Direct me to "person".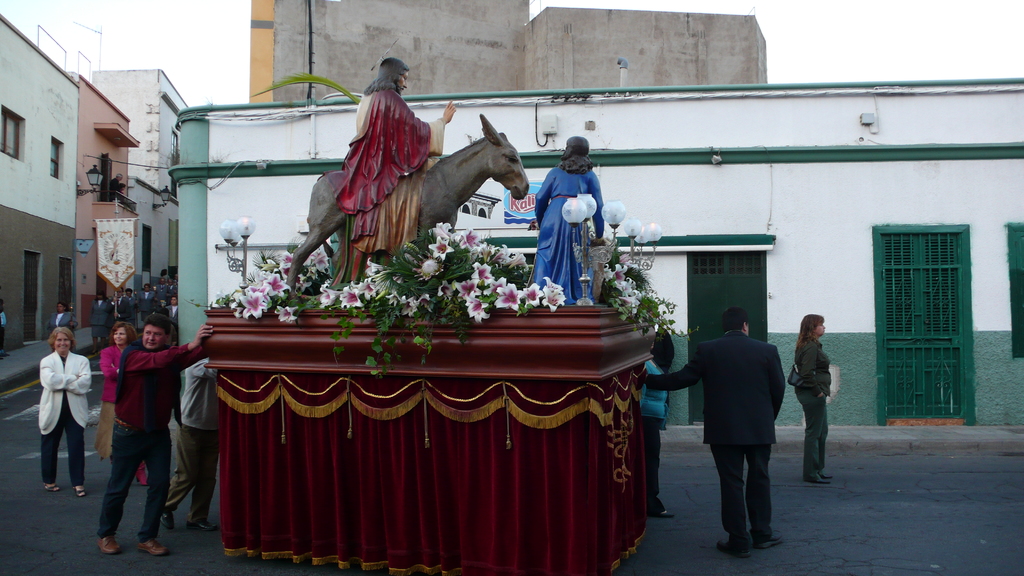
Direction: (794,312,833,488).
